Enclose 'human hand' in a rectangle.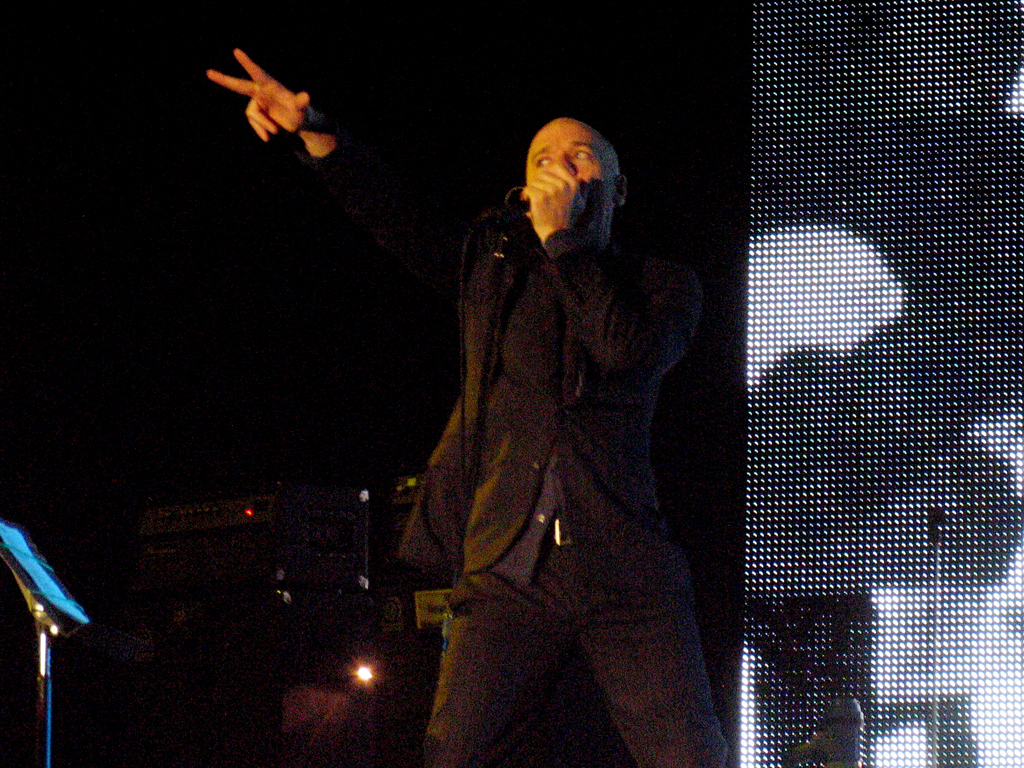
<region>516, 163, 579, 245</region>.
